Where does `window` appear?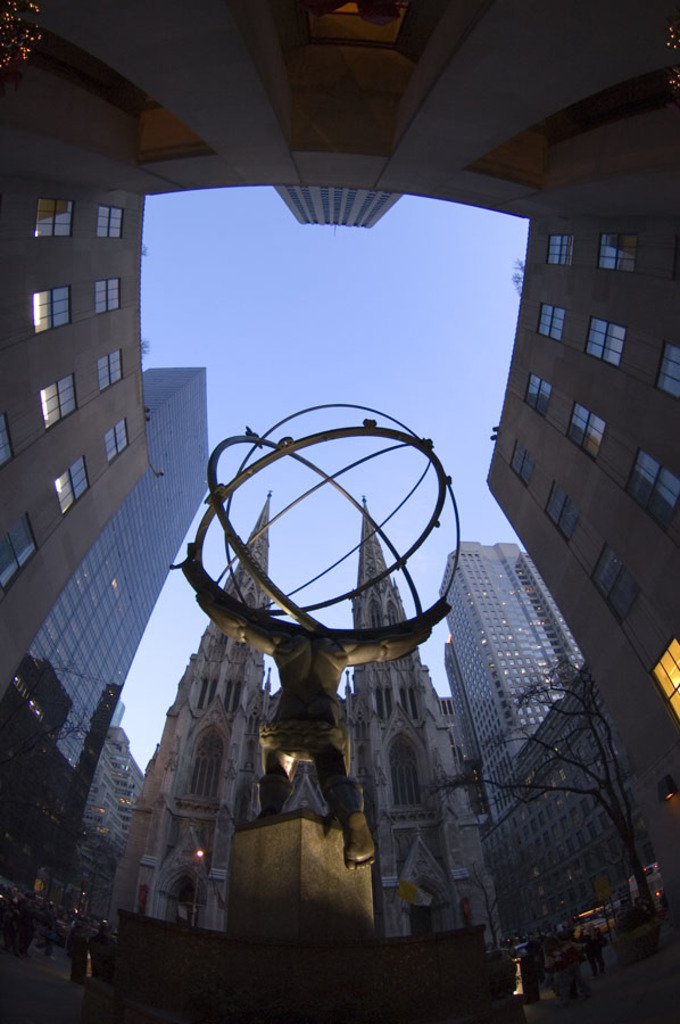
Appears at 598, 231, 637, 269.
